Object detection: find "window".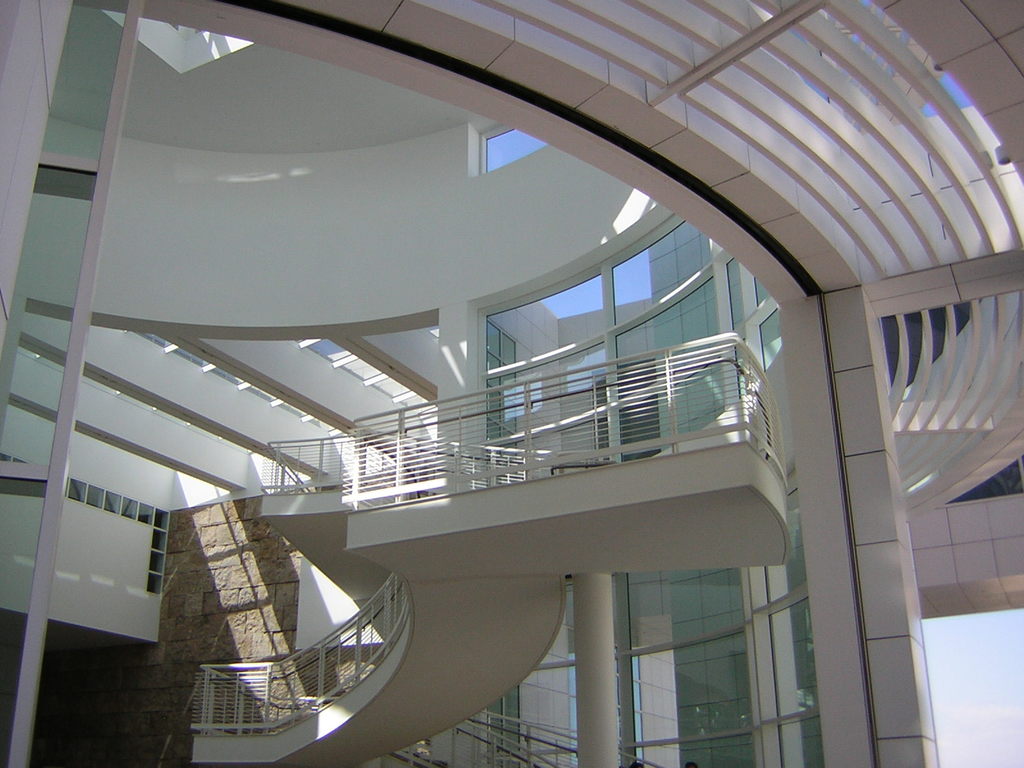
(105, 491, 119, 511).
